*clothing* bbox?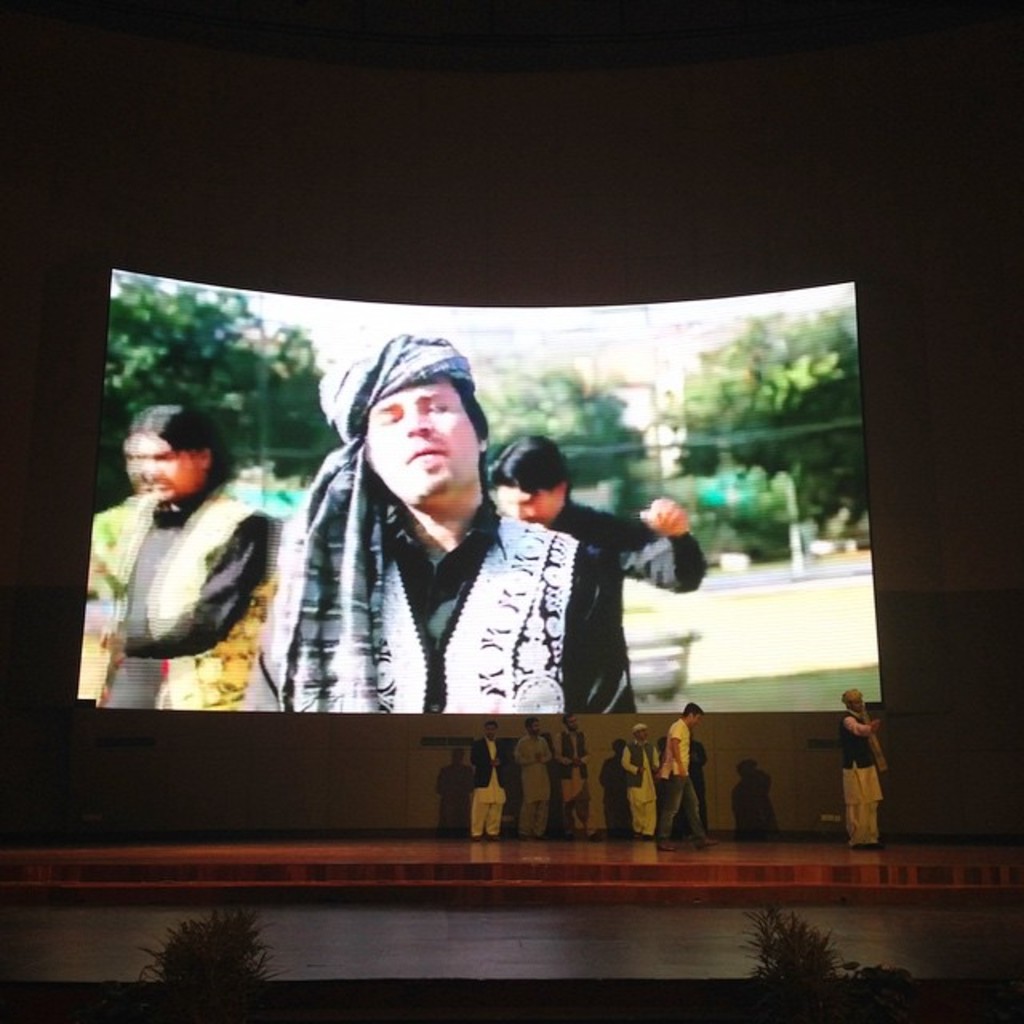
{"x1": 213, "y1": 410, "x2": 683, "y2": 758}
